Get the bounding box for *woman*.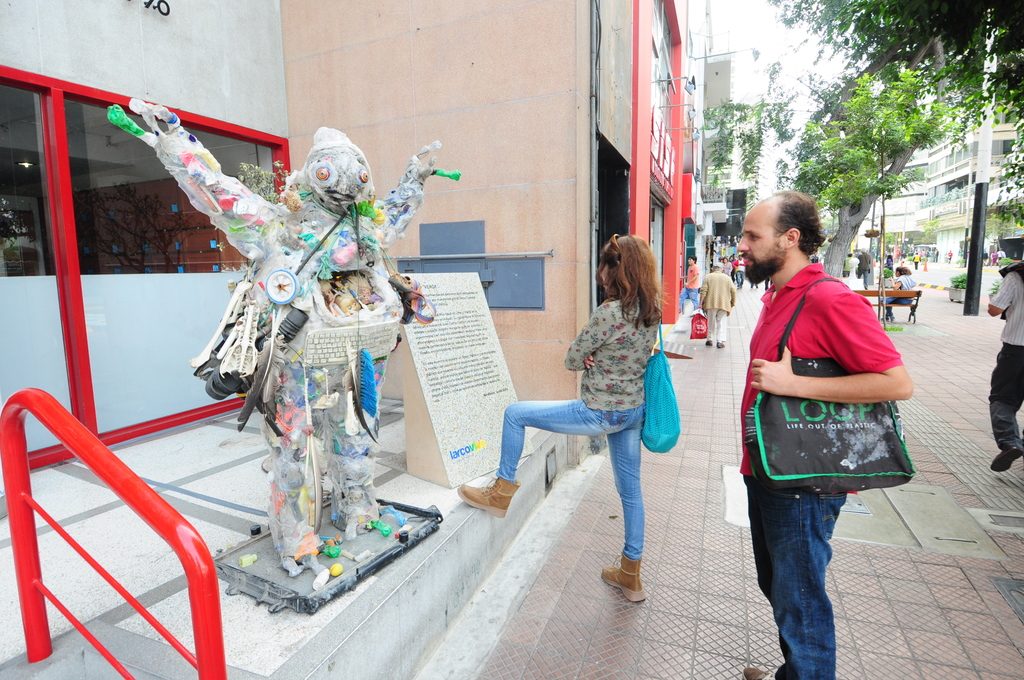
BBox(454, 235, 669, 602).
